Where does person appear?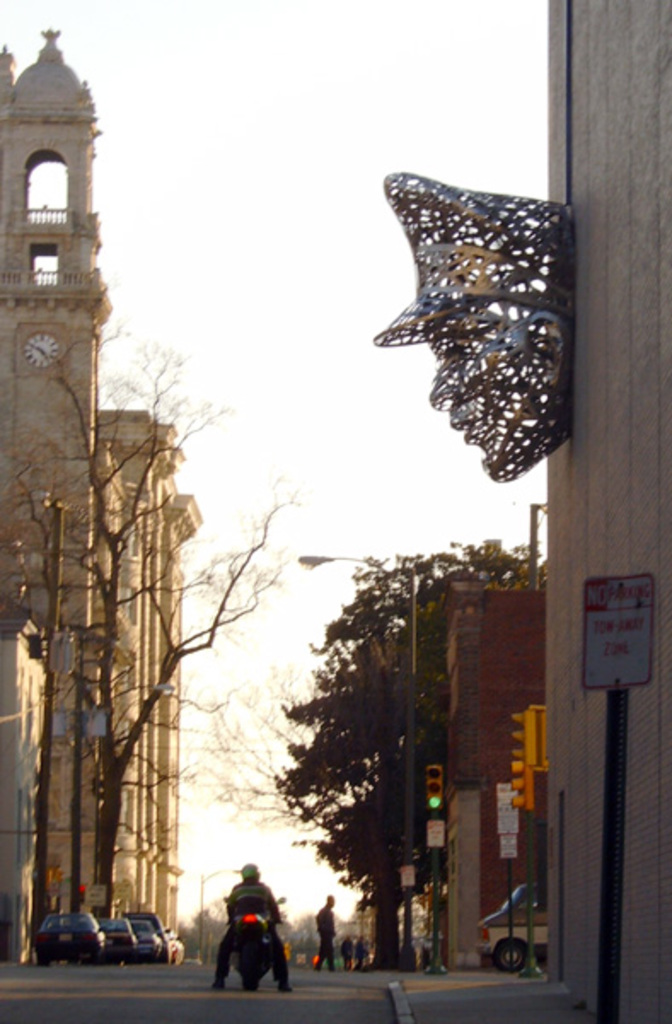
Appears at 210 864 298 998.
